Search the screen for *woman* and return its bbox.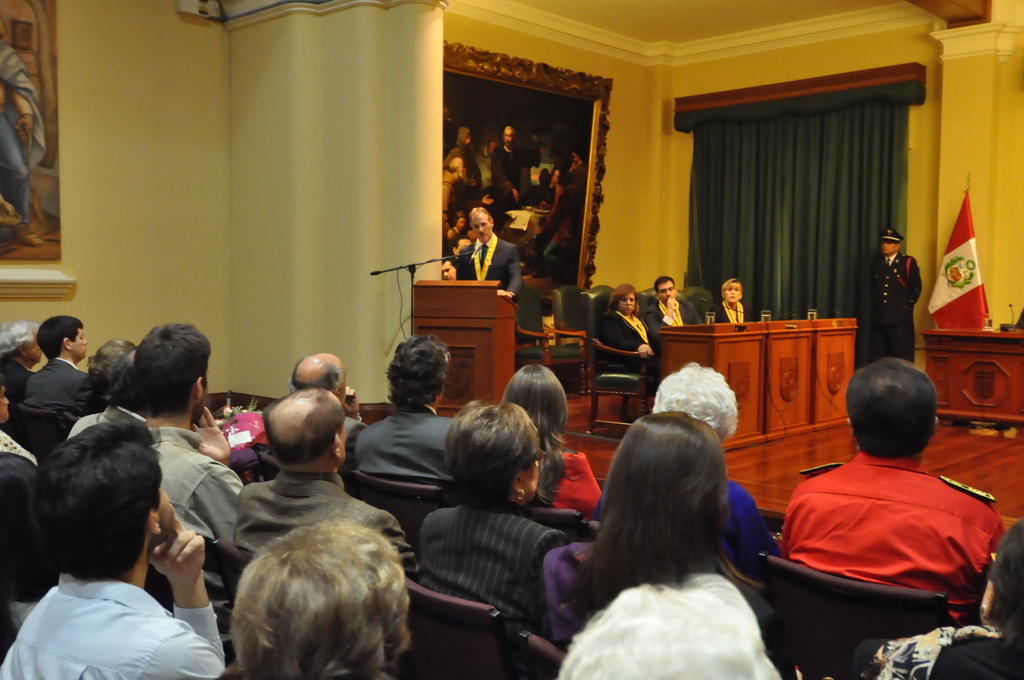
Found: {"x1": 413, "y1": 395, "x2": 572, "y2": 644}.
